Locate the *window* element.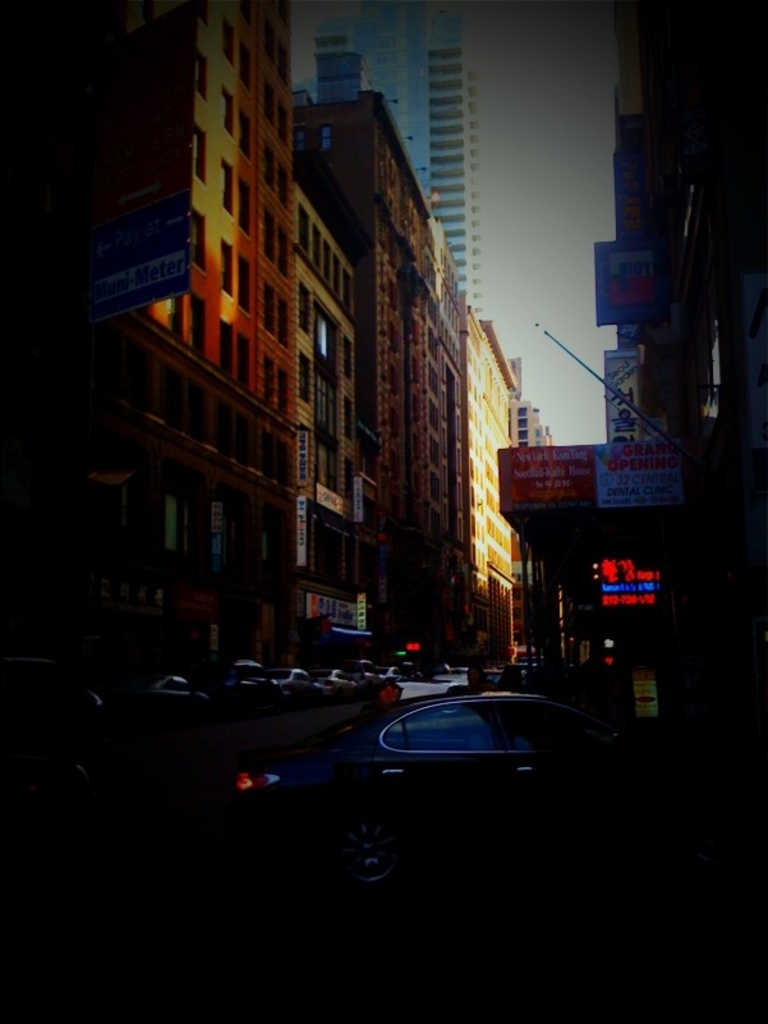
Element bbox: bbox=(387, 362, 400, 392).
